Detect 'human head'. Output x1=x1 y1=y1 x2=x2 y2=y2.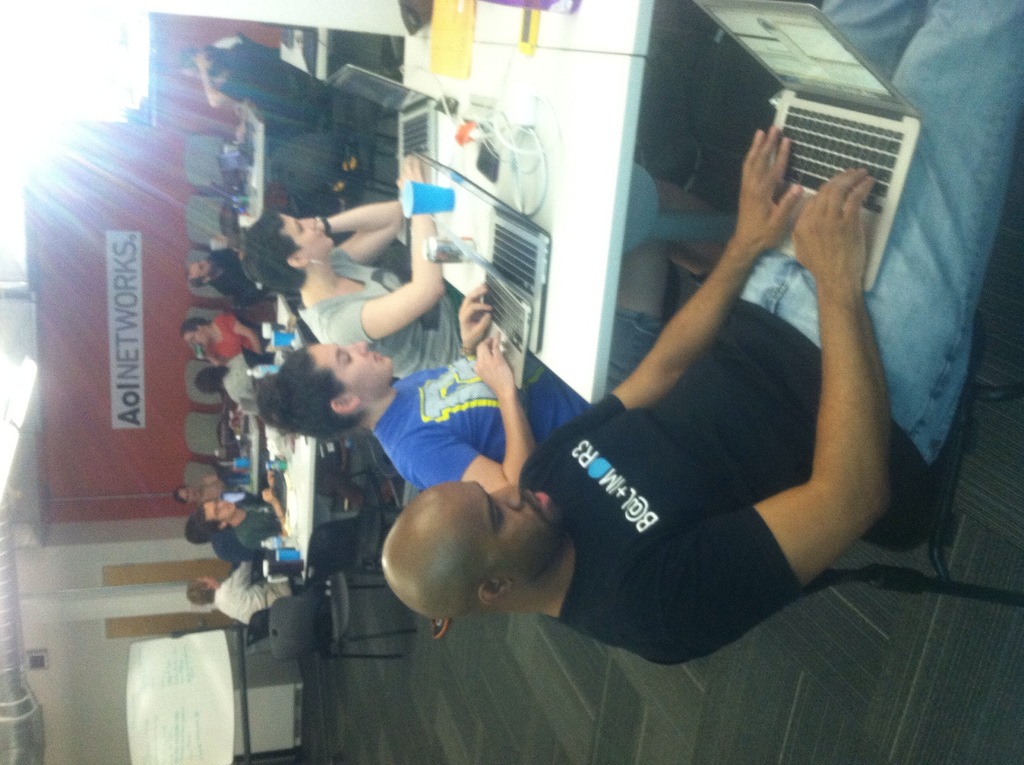
x1=183 y1=259 x2=218 y2=287.
